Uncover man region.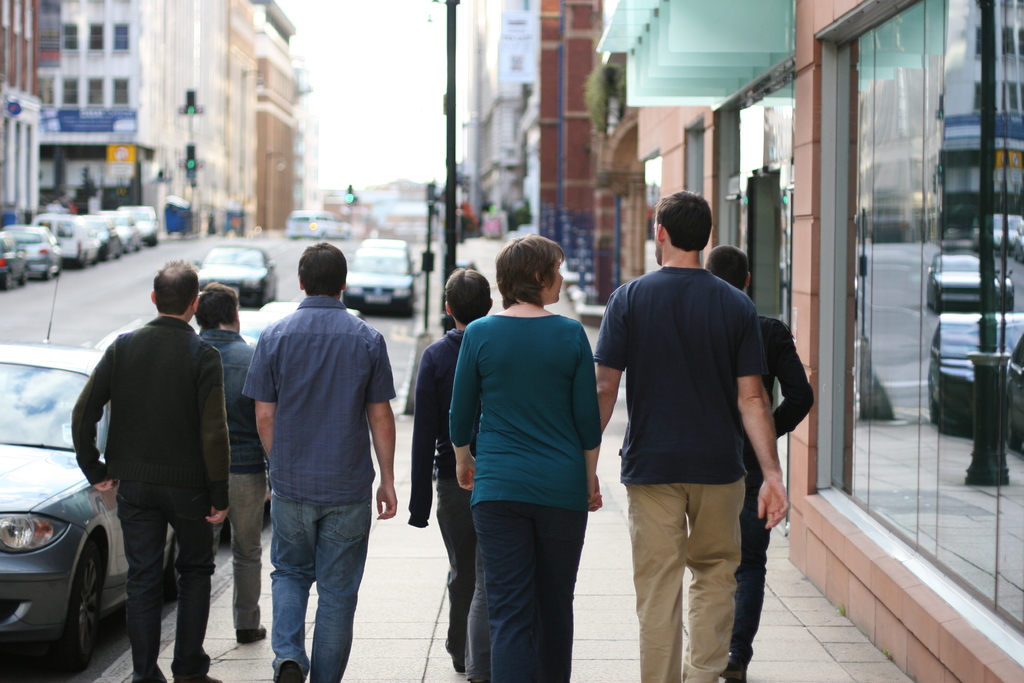
Uncovered: 191, 280, 271, 645.
